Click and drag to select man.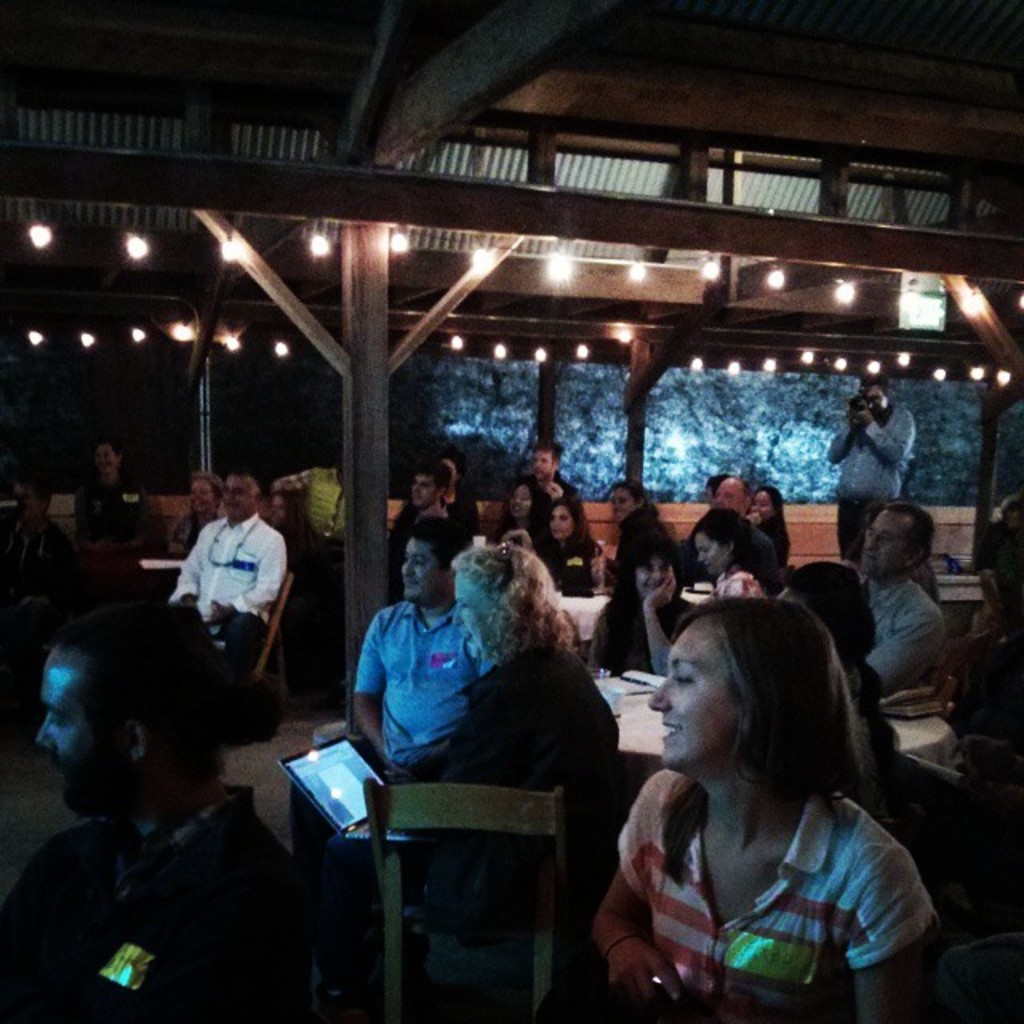
Selection: region(392, 466, 466, 589).
